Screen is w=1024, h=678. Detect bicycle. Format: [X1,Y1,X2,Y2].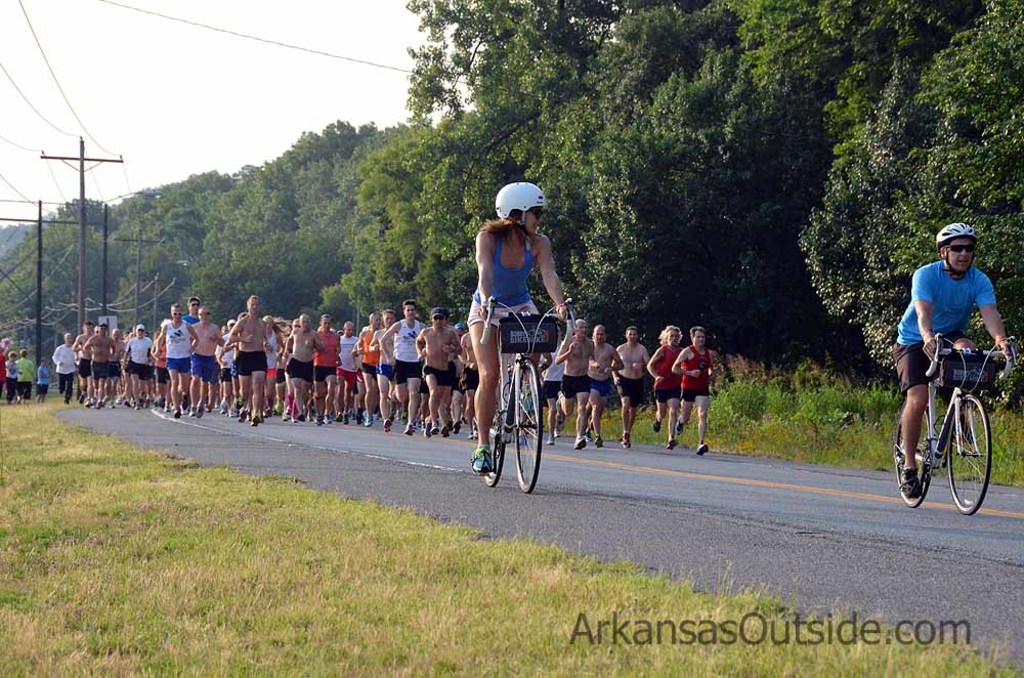
[892,329,1021,525].
